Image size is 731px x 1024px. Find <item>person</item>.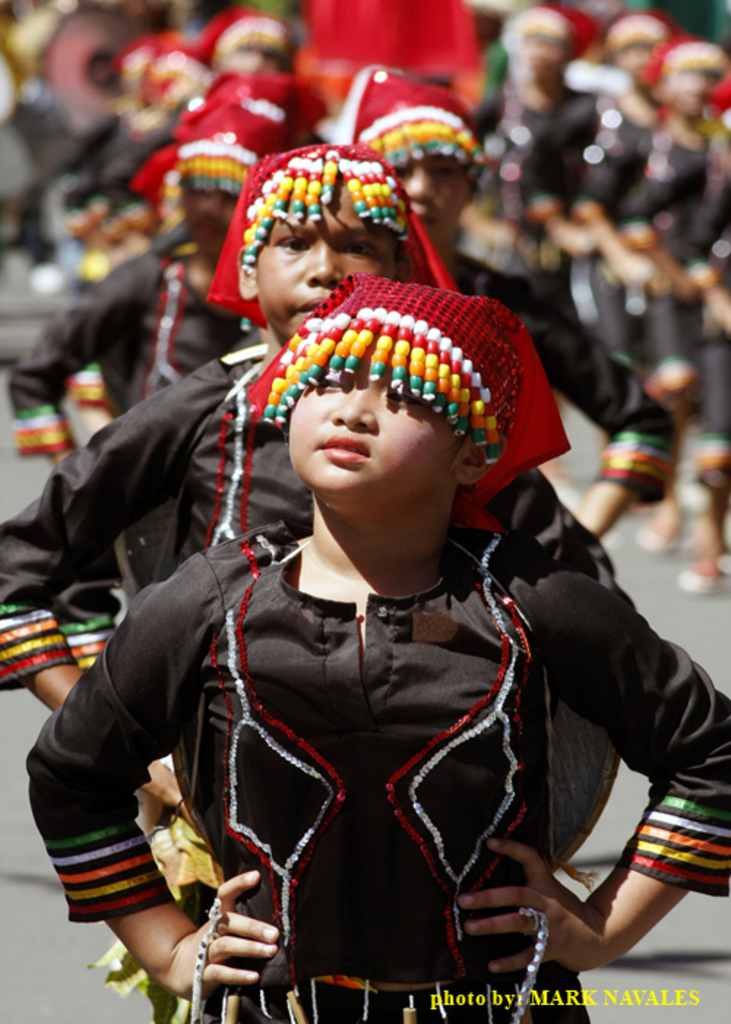
bbox=(9, 95, 257, 582).
